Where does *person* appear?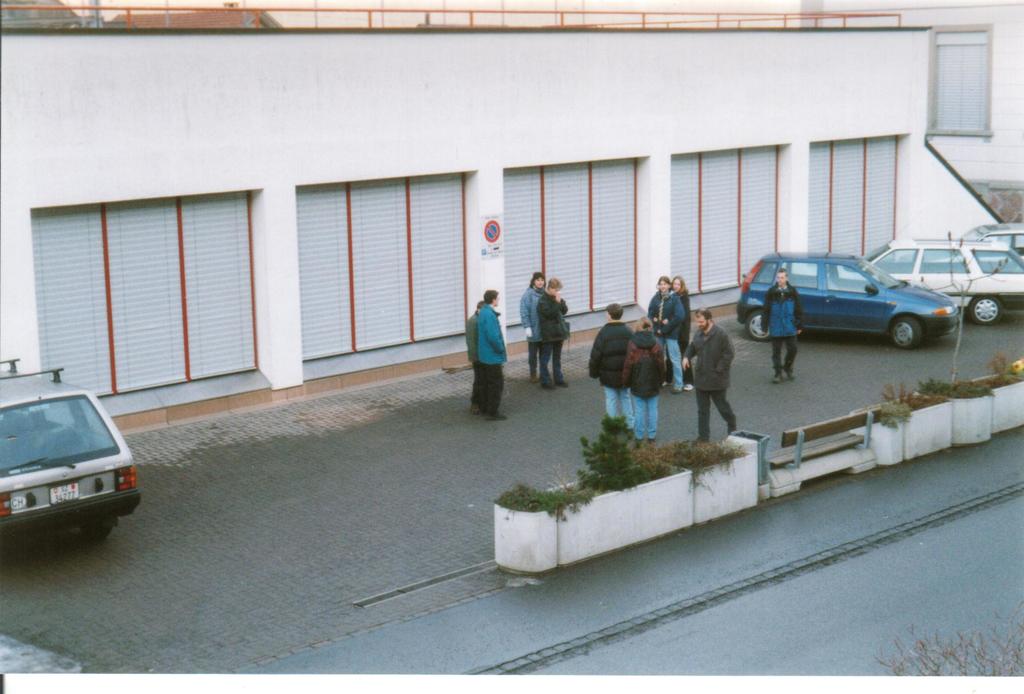
Appears at 671/273/692/396.
